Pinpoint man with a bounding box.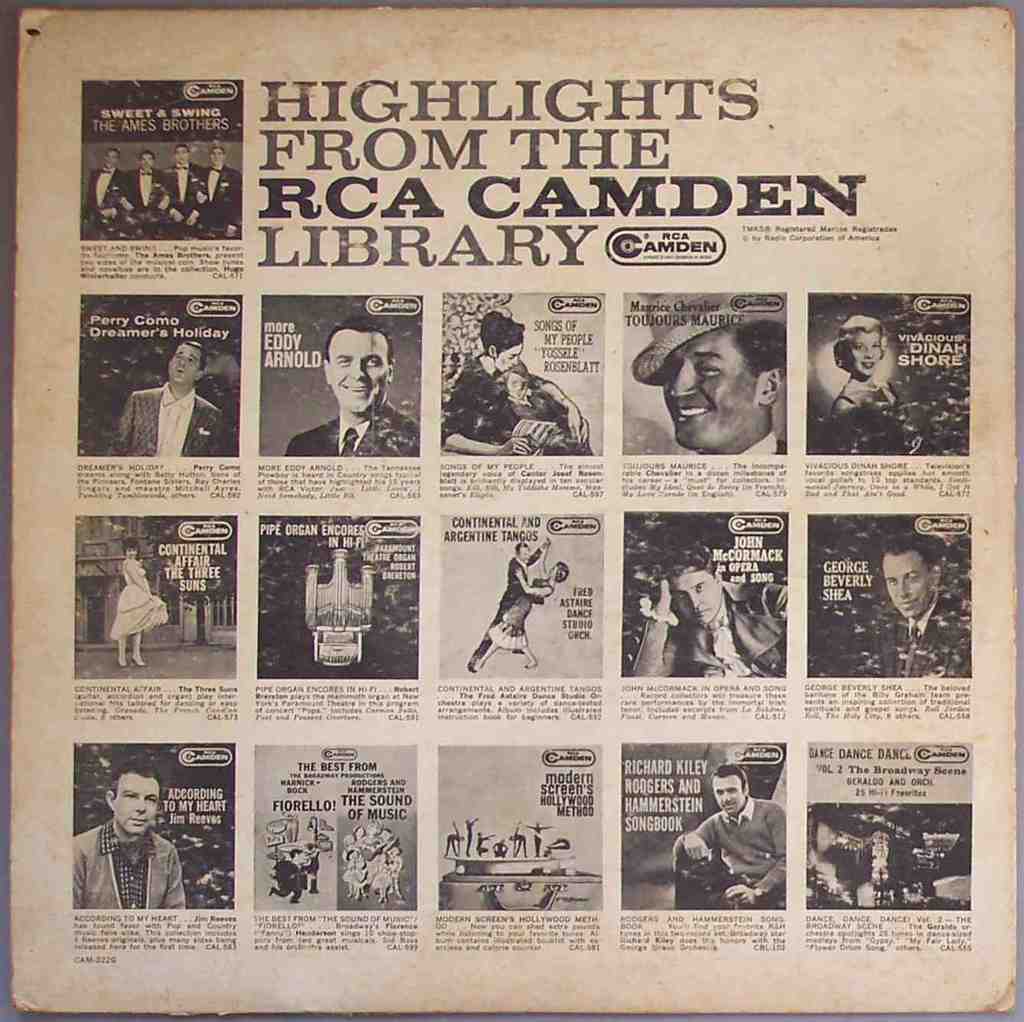
<bbox>160, 140, 210, 229</bbox>.
